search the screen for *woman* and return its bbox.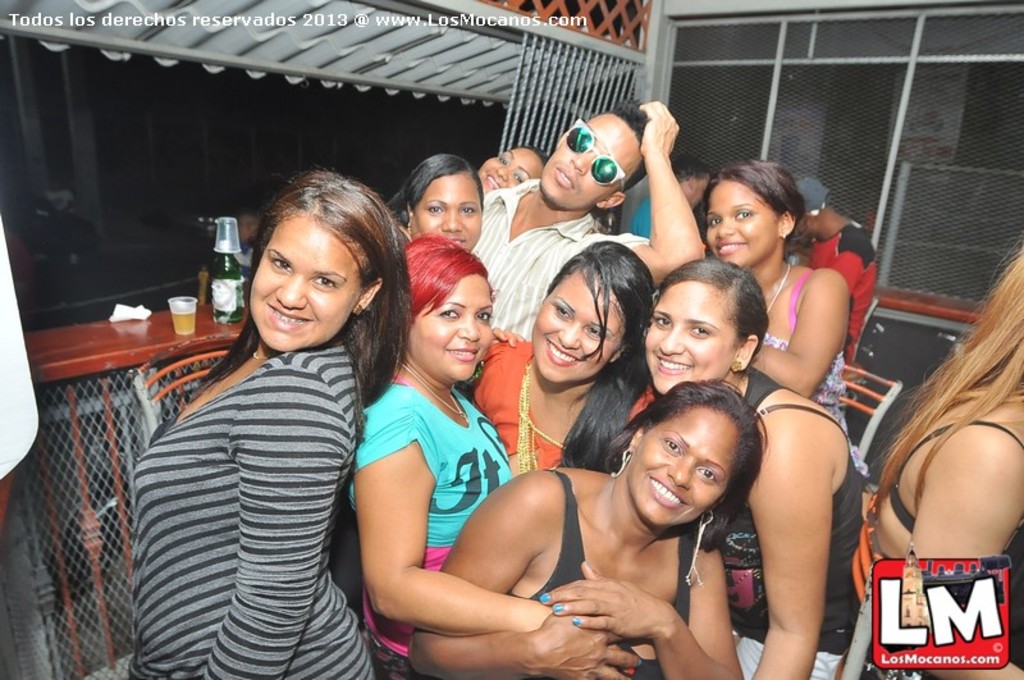
Found: <box>637,255,873,679</box>.
